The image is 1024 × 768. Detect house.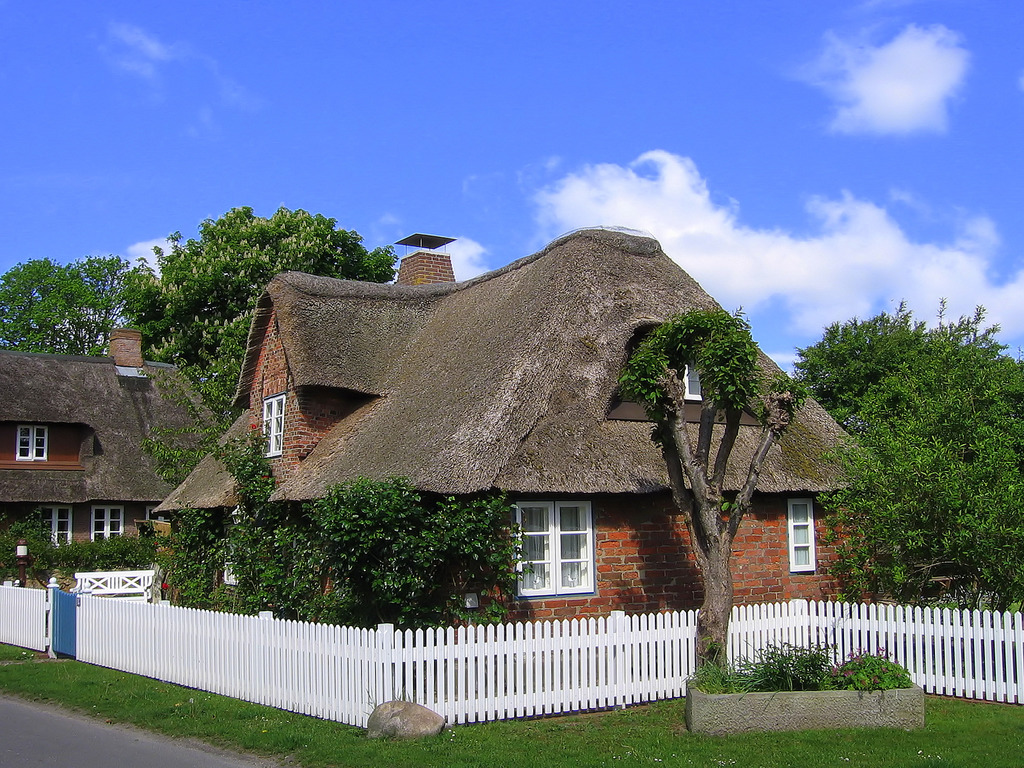
Detection: x1=156, y1=225, x2=871, y2=636.
